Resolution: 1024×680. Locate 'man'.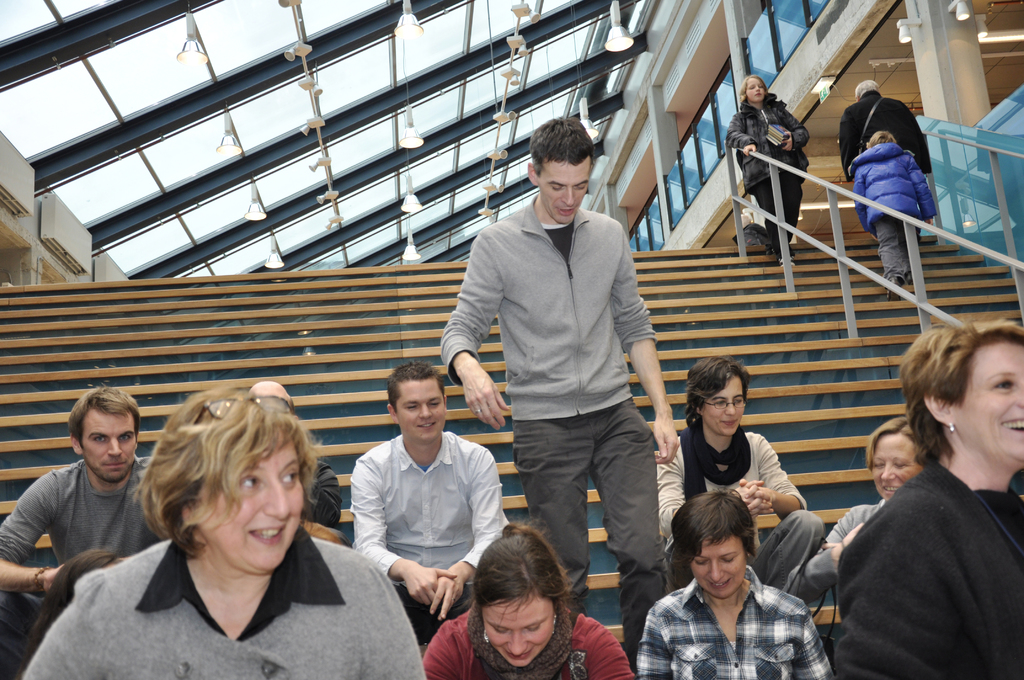
[838, 76, 926, 231].
